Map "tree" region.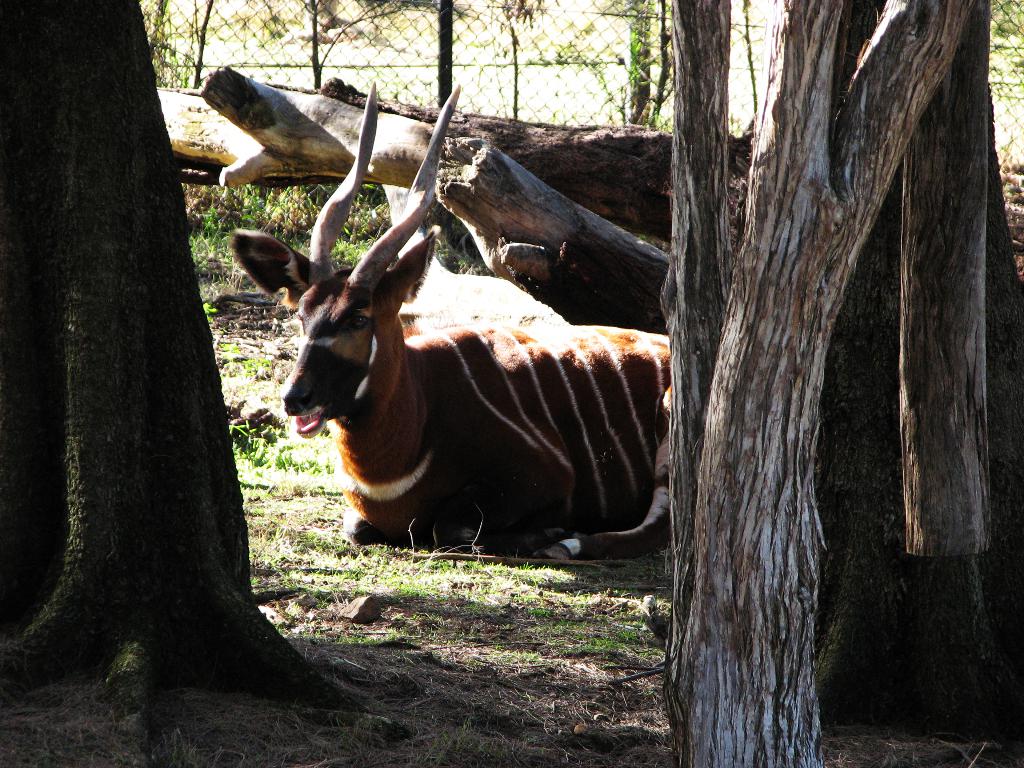
Mapped to (x1=880, y1=0, x2=1023, y2=720).
